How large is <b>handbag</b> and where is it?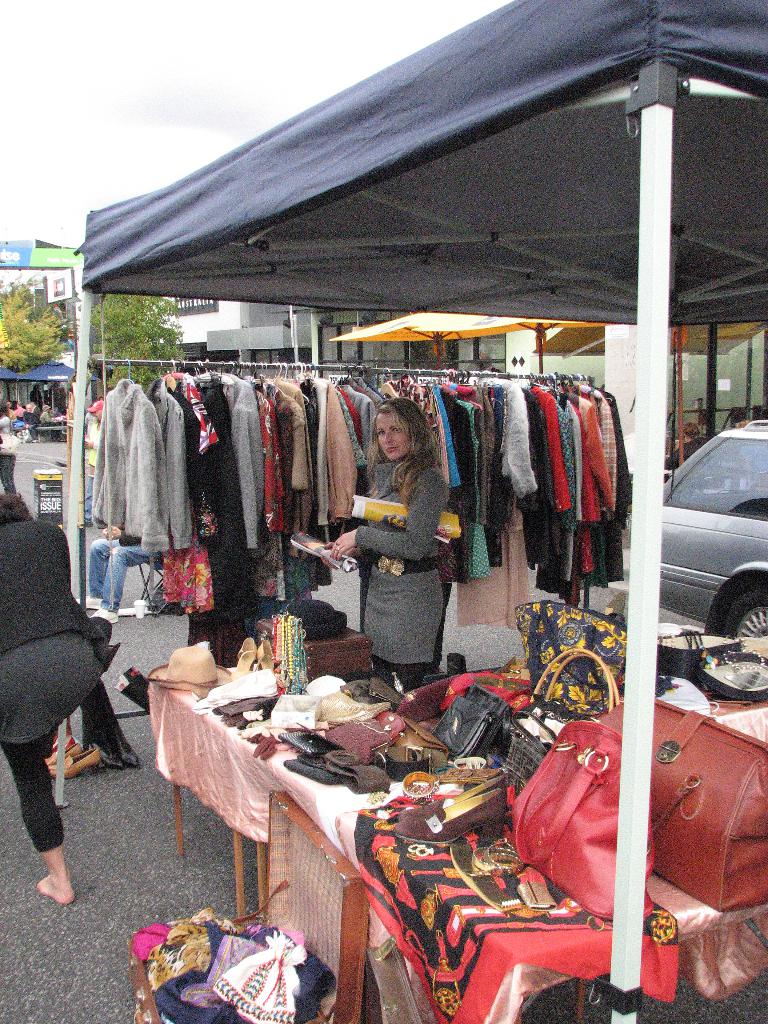
Bounding box: region(605, 692, 767, 911).
